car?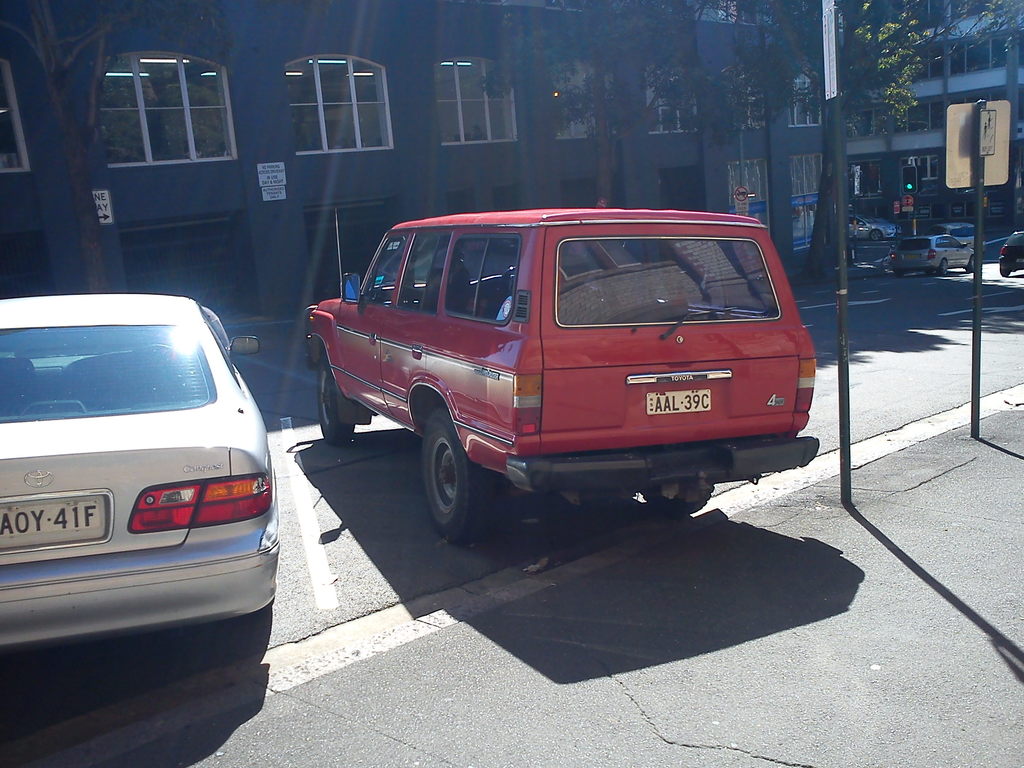
1000/230/1023/276
